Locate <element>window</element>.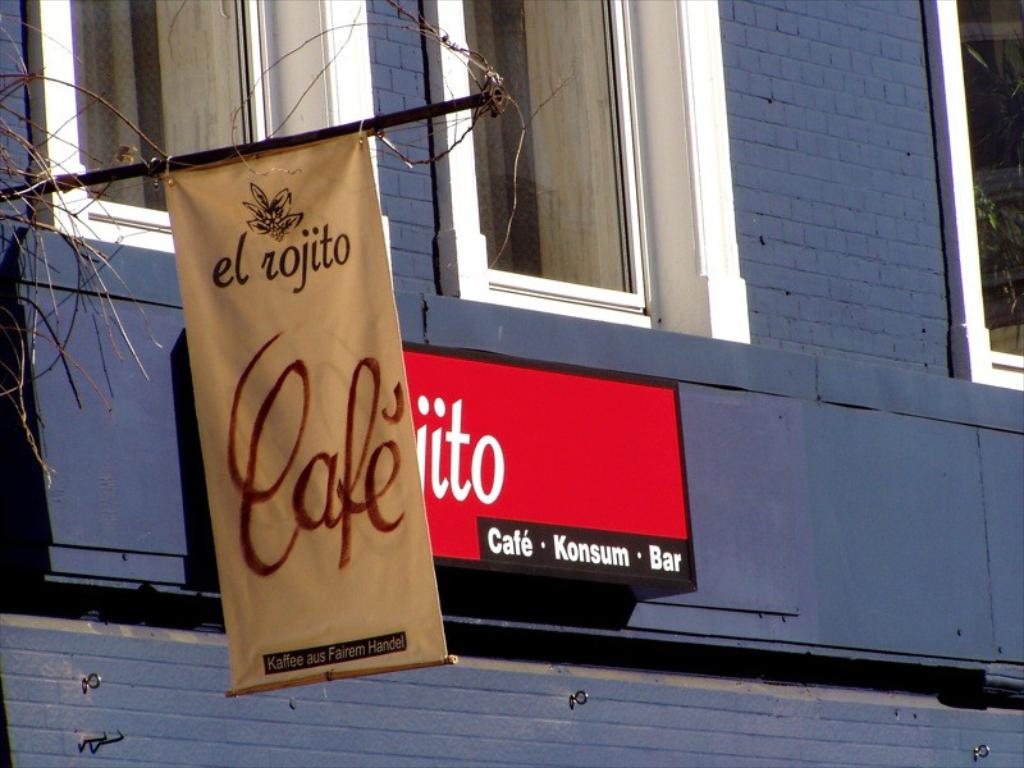
Bounding box: <bbox>436, 0, 657, 333</bbox>.
